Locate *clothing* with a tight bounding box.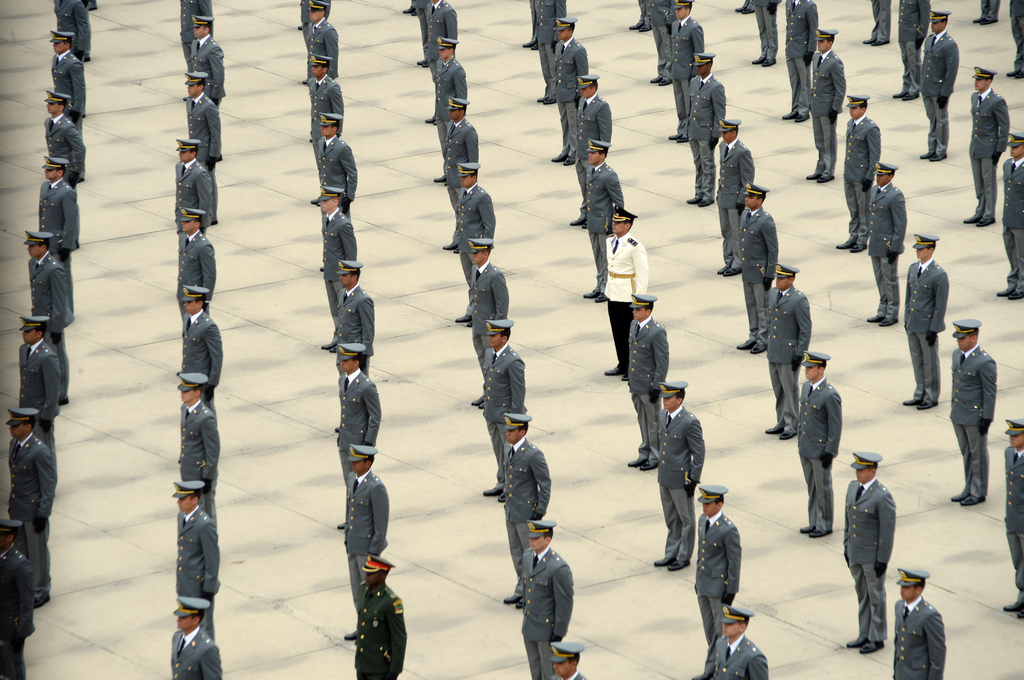
(179,0,214,74).
